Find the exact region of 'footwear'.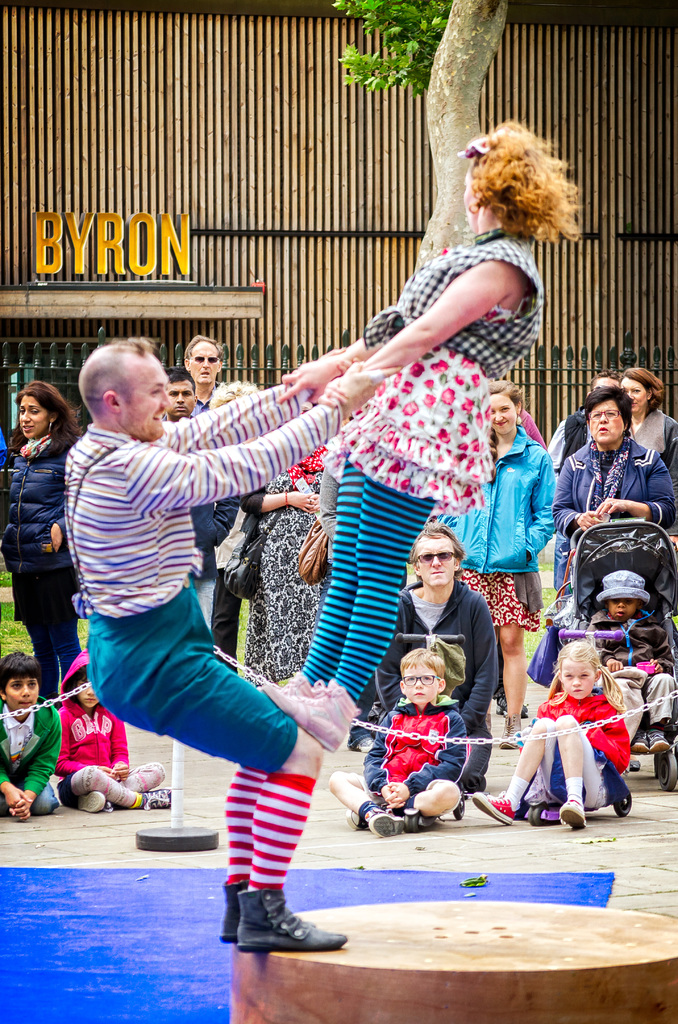
Exact region: bbox=[627, 728, 650, 756].
